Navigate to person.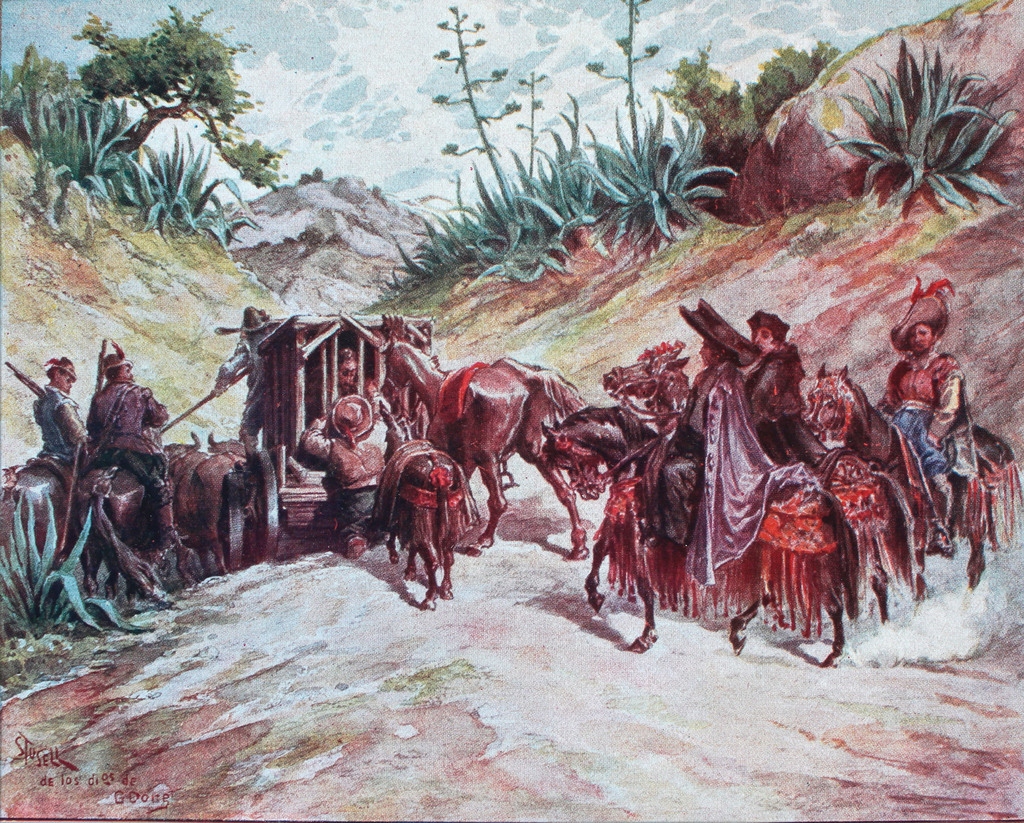
Navigation target: bbox=(748, 313, 820, 473).
